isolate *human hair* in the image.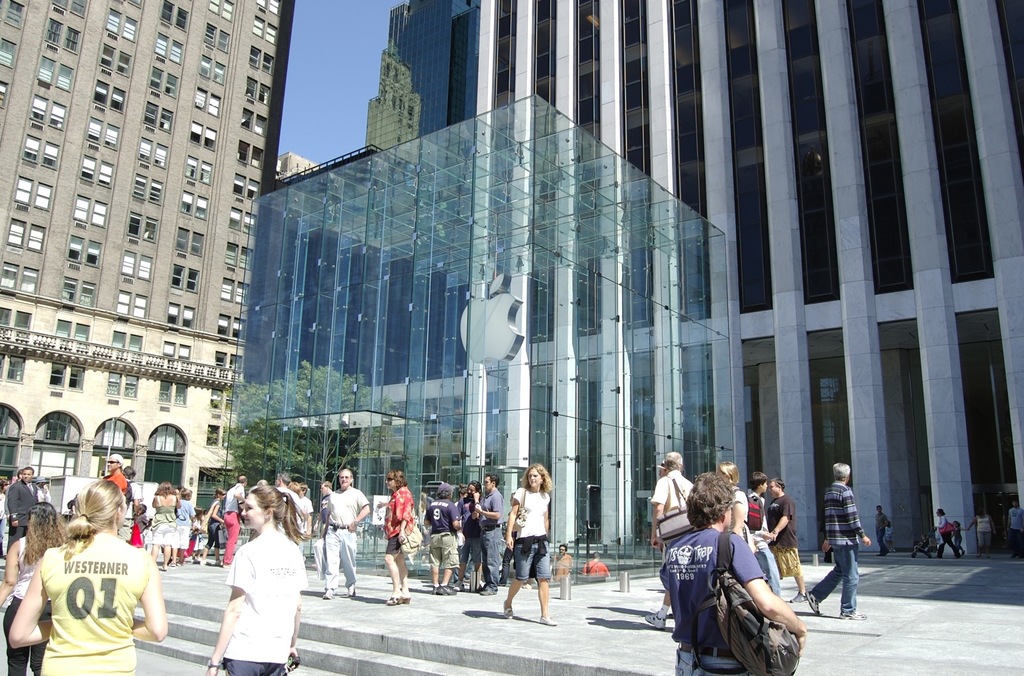
Isolated region: box=[831, 462, 849, 481].
